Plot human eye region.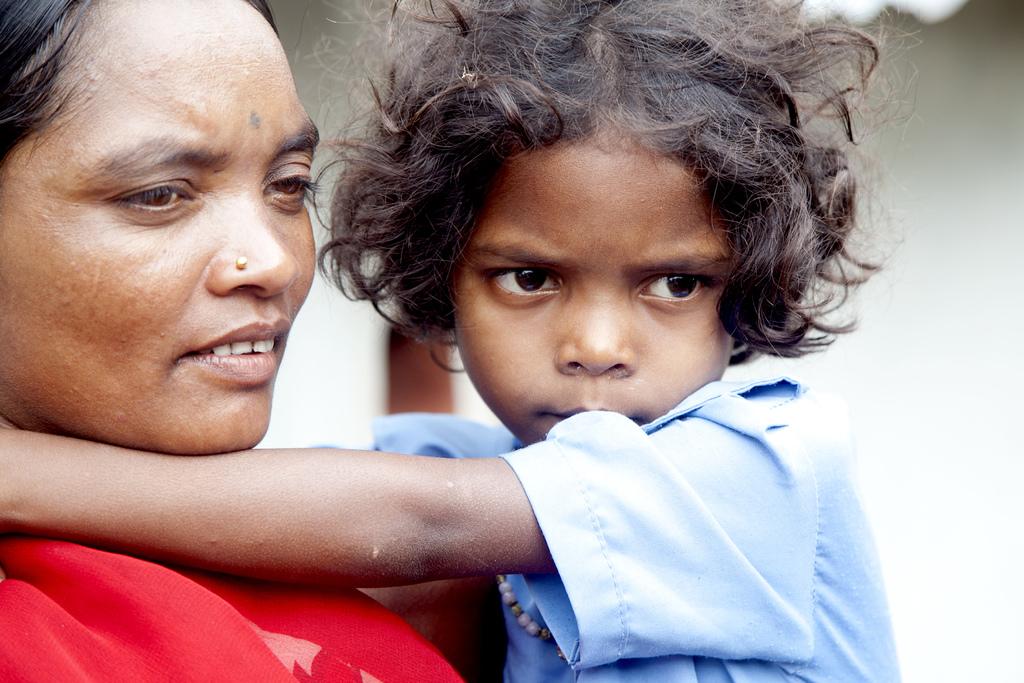
Plotted at 487:258:564:309.
